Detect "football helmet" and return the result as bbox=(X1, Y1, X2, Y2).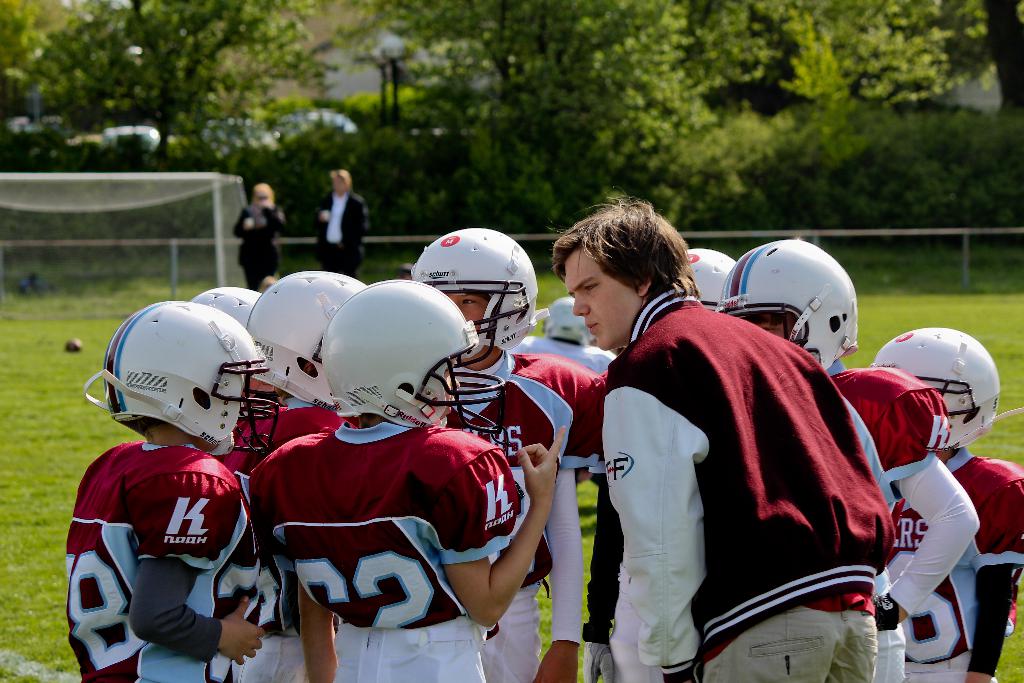
bbox=(84, 299, 279, 451).
